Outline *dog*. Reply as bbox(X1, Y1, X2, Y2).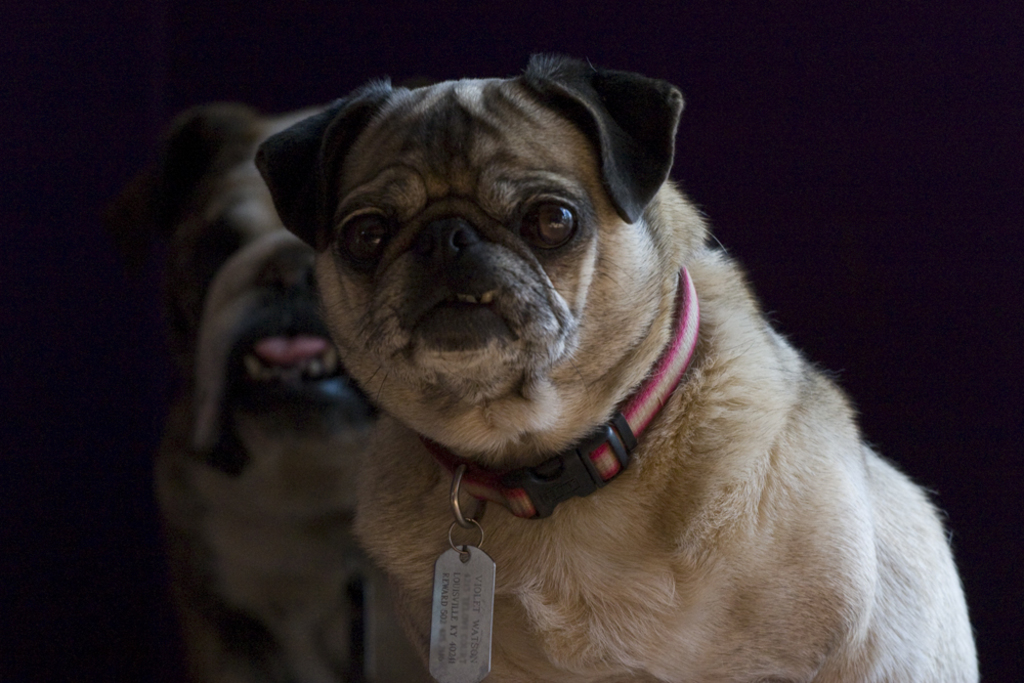
bbox(150, 105, 387, 682).
